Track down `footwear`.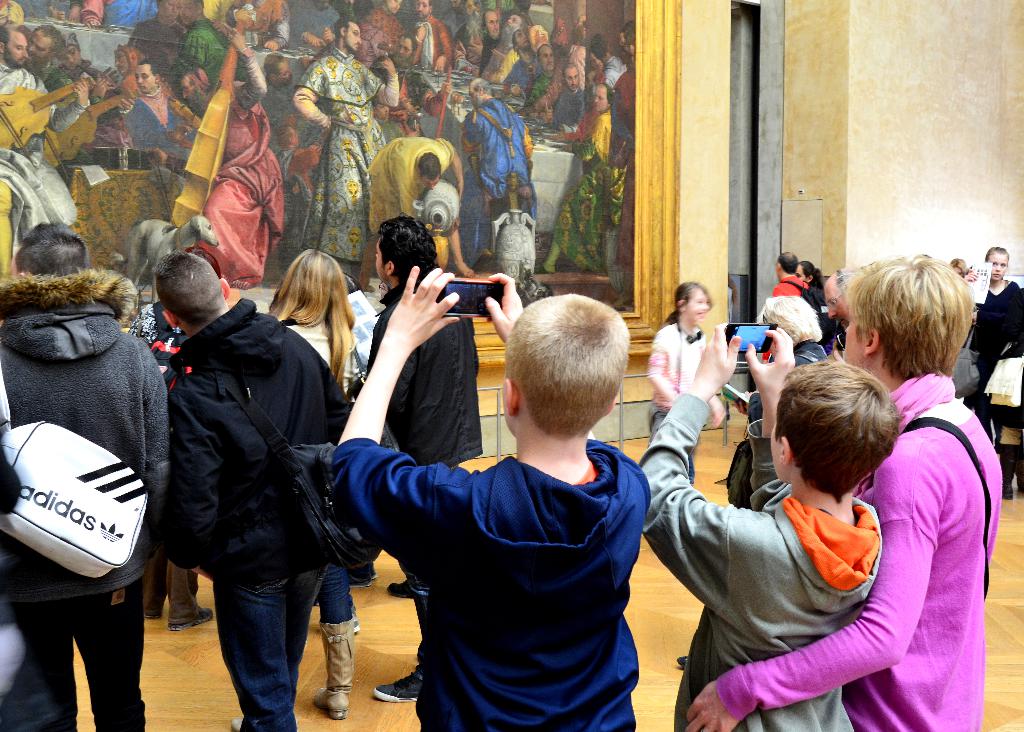
Tracked to crop(372, 671, 421, 703).
